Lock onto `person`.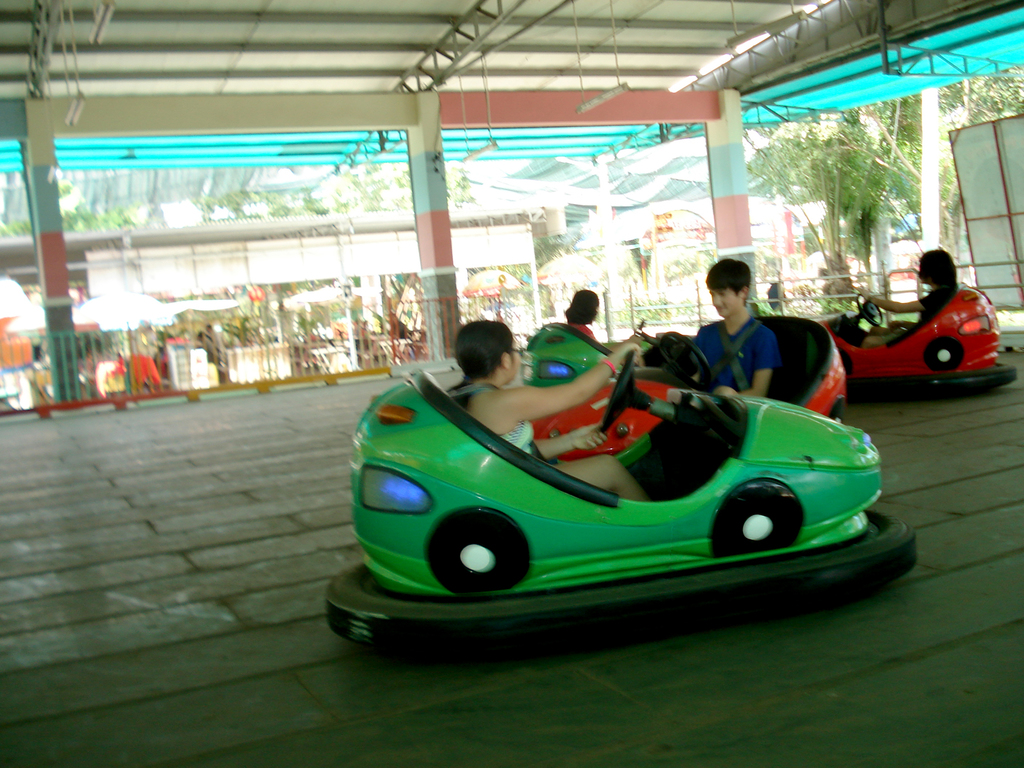
Locked: [left=446, top=322, right=655, bottom=500].
